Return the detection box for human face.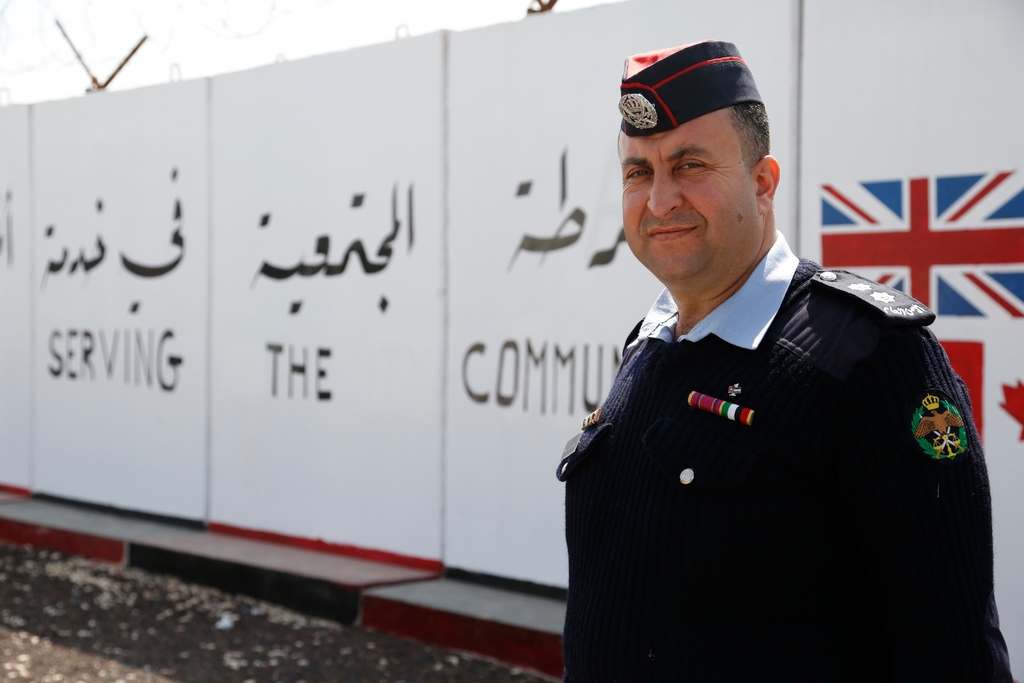
bbox=(618, 127, 762, 283).
